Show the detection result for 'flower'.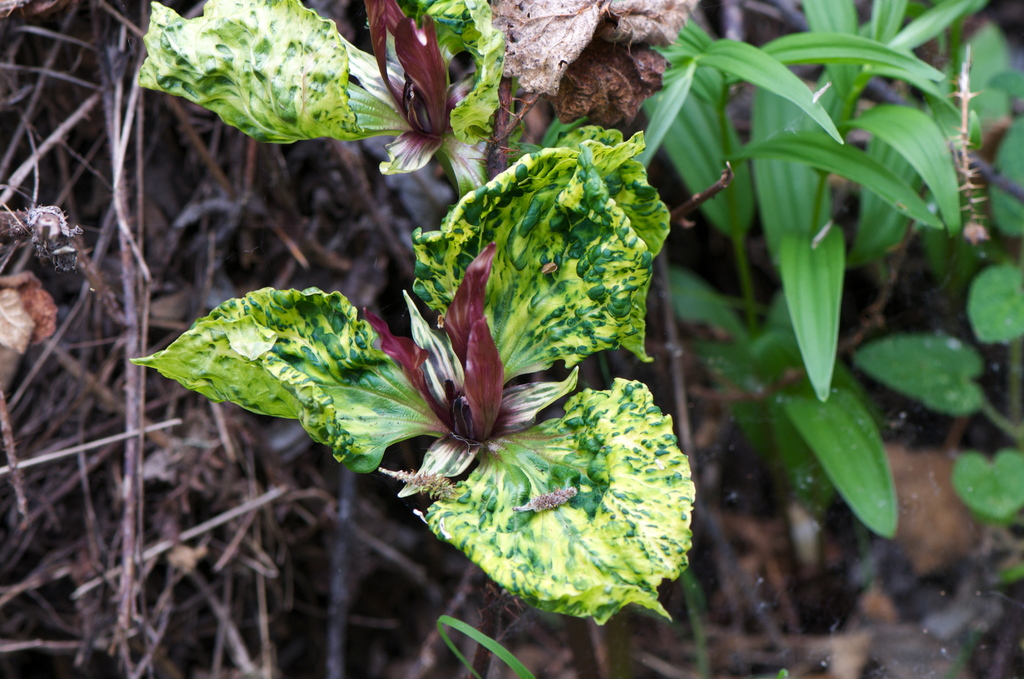
<box>368,0,452,140</box>.
